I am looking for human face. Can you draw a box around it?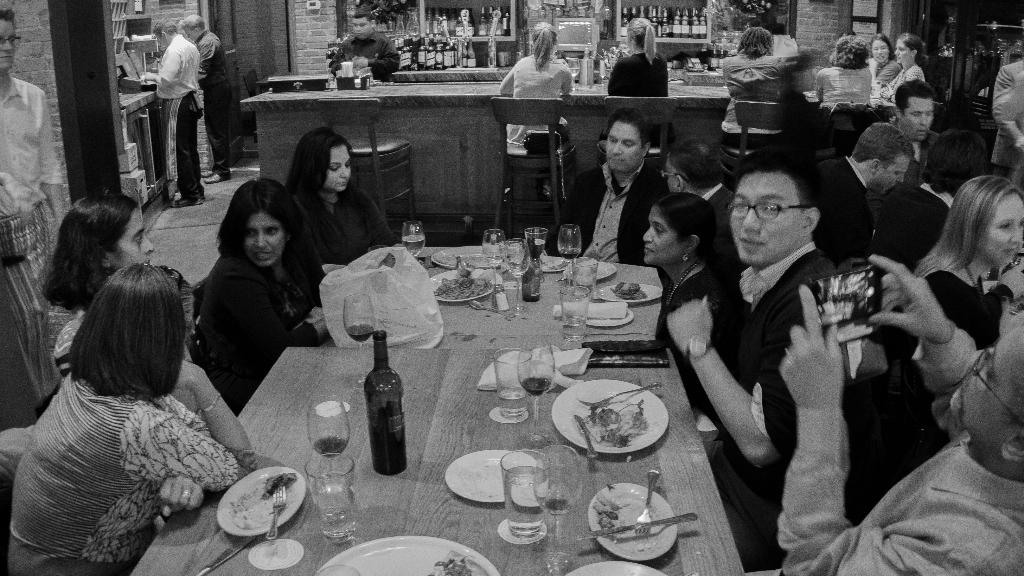
Sure, the bounding box is pyautogui.locateOnScreen(325, 148, 349, 191).
